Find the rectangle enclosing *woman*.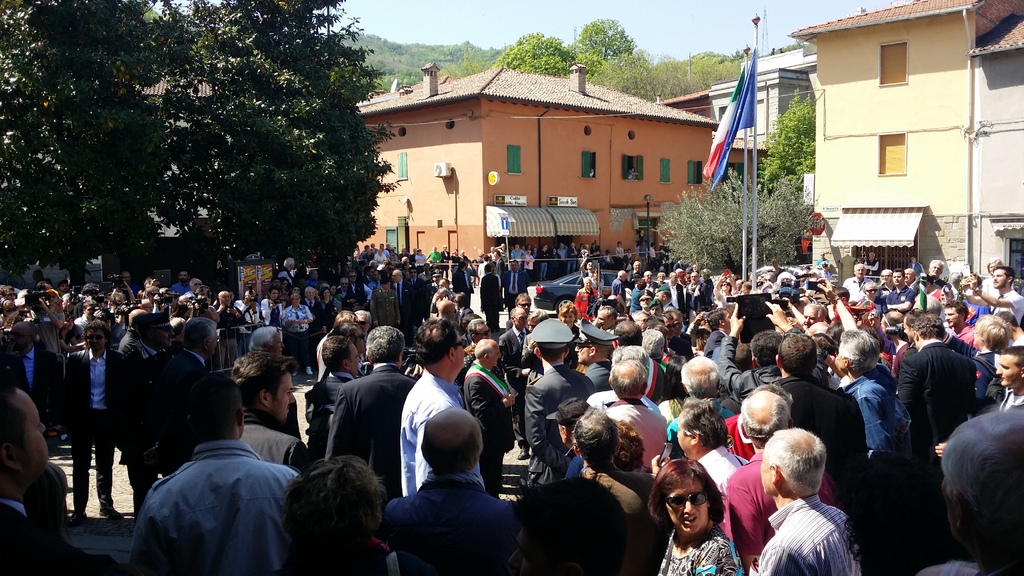
712 273 740 308.
